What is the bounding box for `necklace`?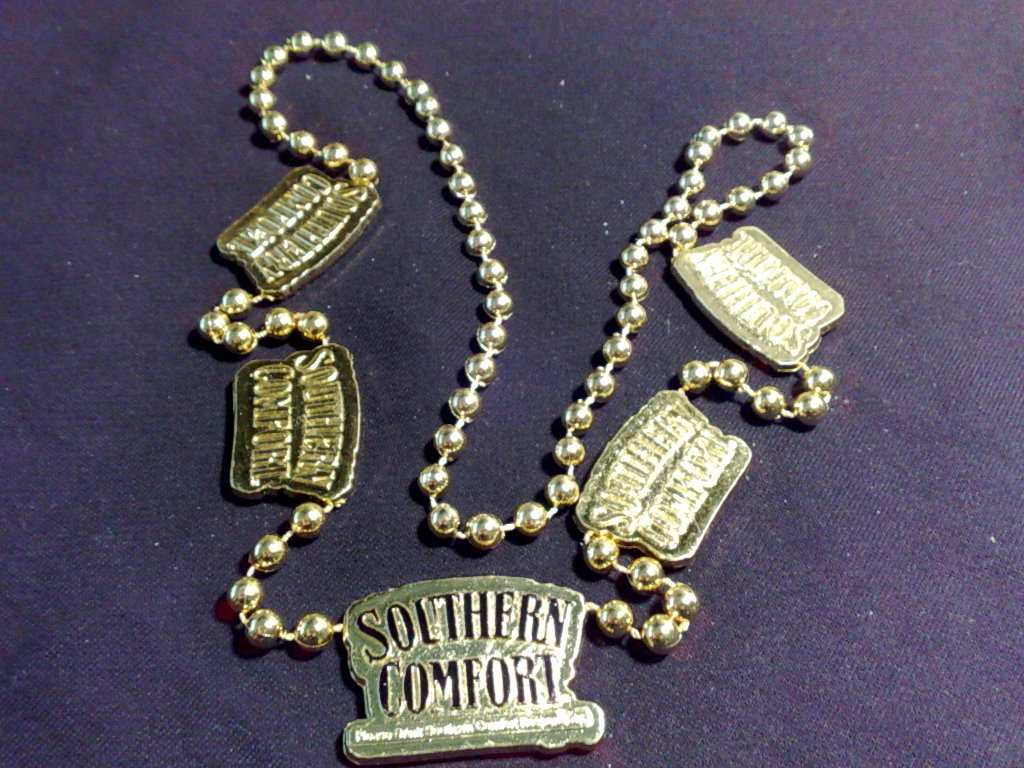
x1=183, y1=43, x2=850, y2=674.
